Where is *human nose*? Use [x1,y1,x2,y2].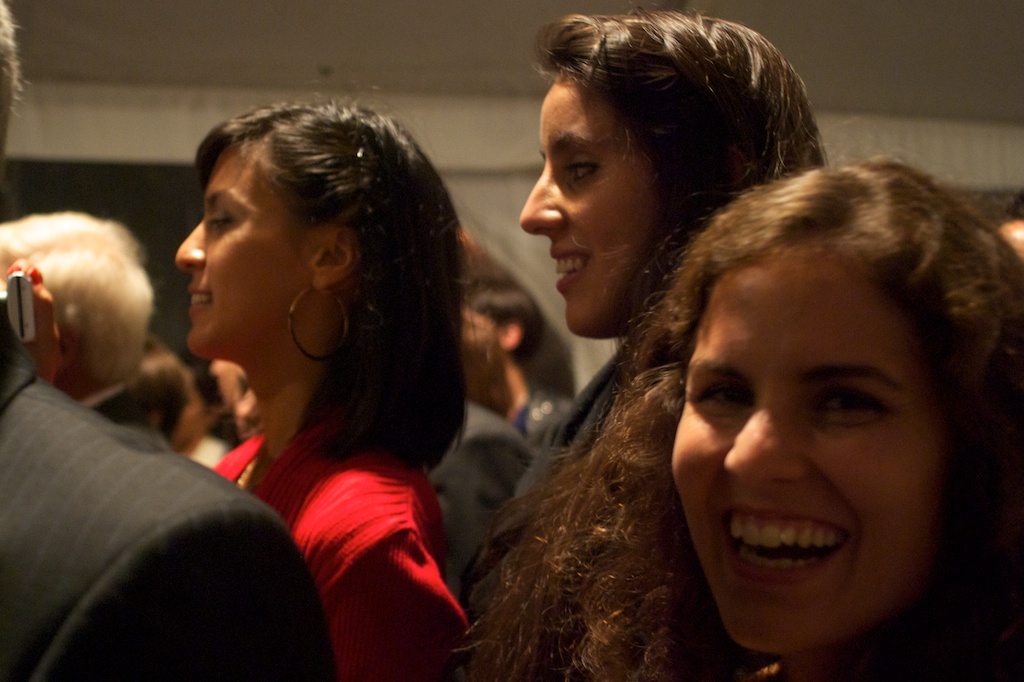
[720,383,808,490].
